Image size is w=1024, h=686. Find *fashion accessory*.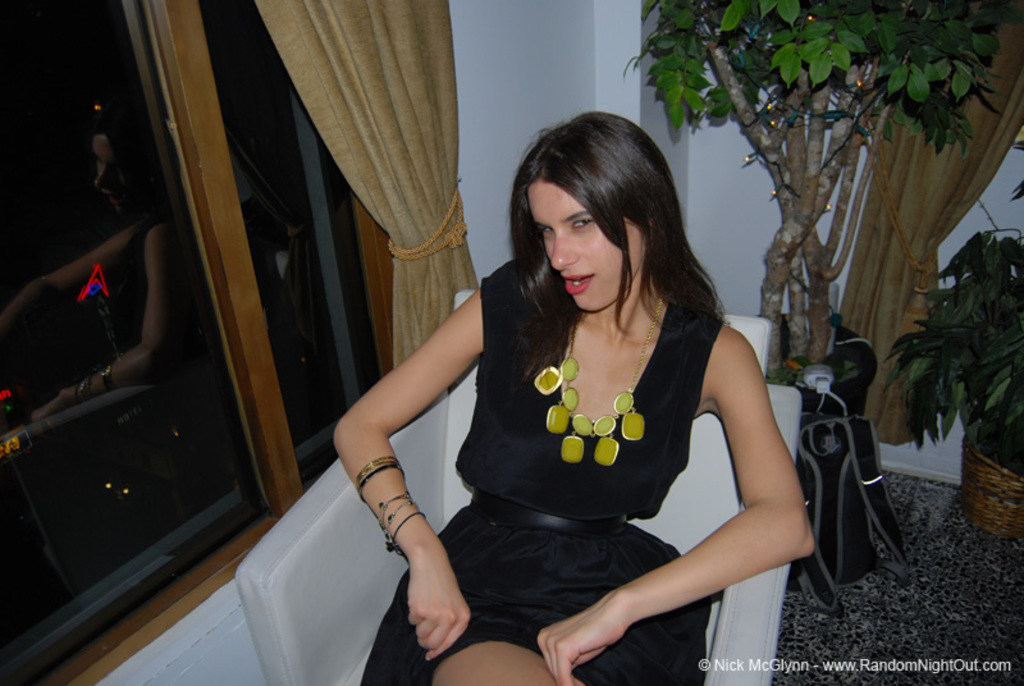
[left=379, top=497, right=415, bottom=530].
